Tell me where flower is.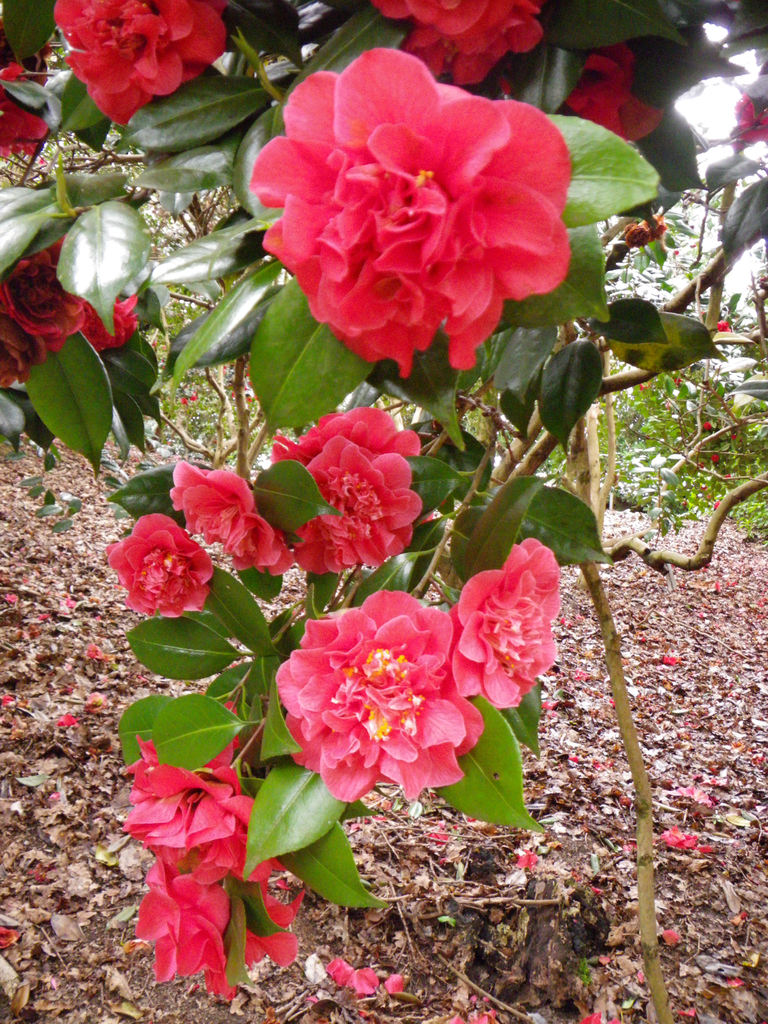
flower is at bbox=[0, 60, 55, 170].
